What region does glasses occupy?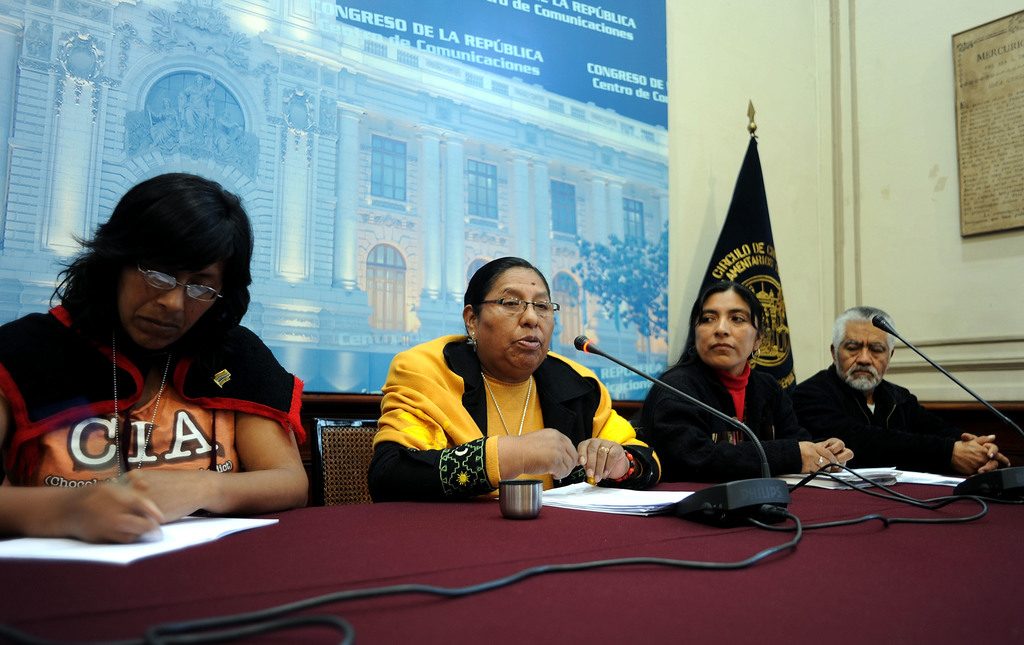
[102,269,230,313].
